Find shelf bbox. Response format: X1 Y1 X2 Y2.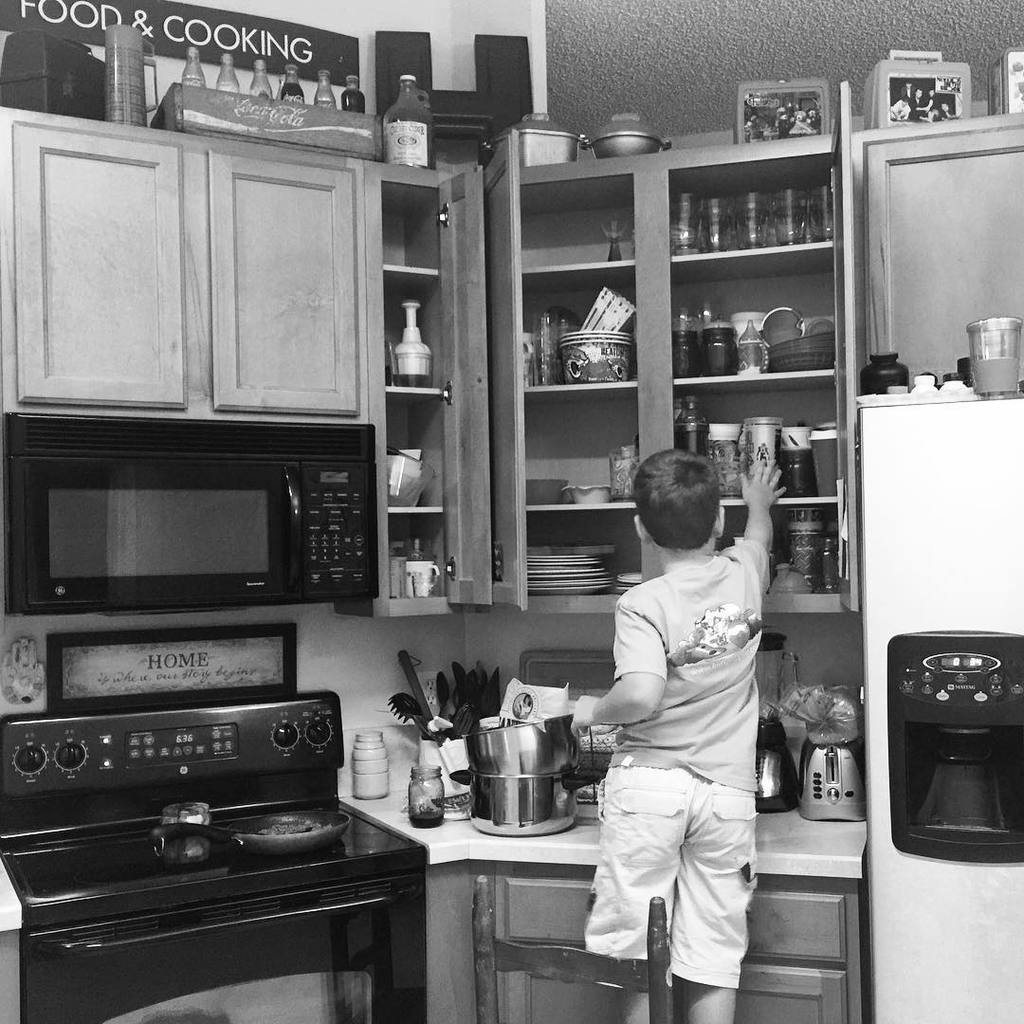
376 508 456 603.
